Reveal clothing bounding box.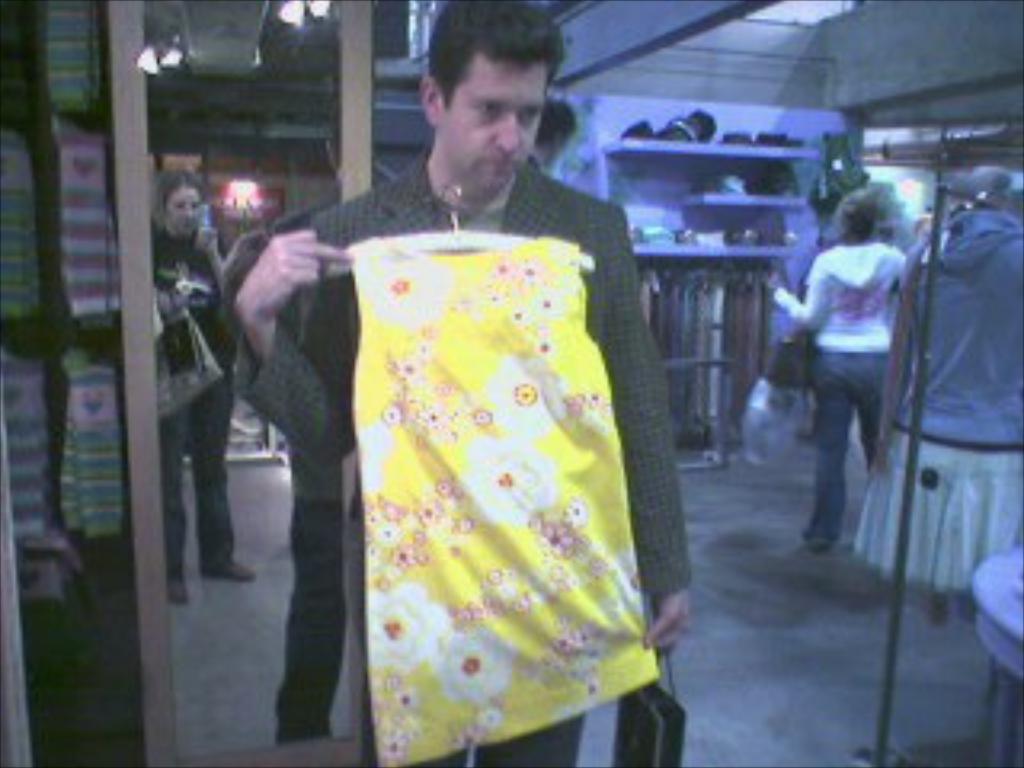
Revealed: x1=768, y1=246, x2=906, y2=541.
